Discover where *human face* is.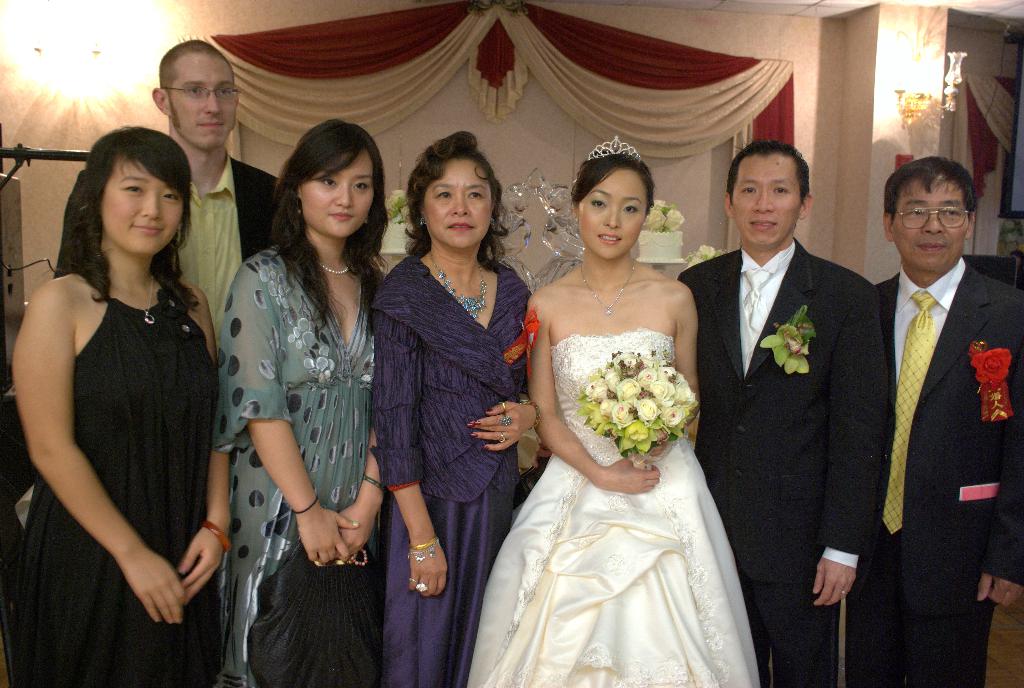
Discovered at {"left": 732, "top": 154, "right": 798, "bottom": 243}.
